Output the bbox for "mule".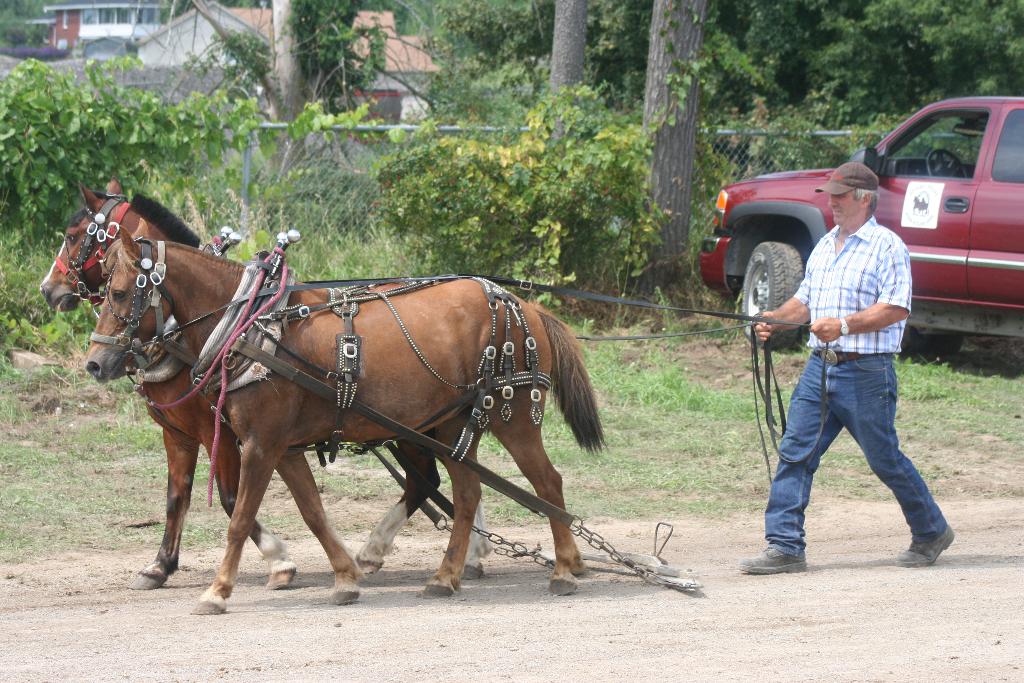
[x1=35, y1=177, x2=495, y2=580].
